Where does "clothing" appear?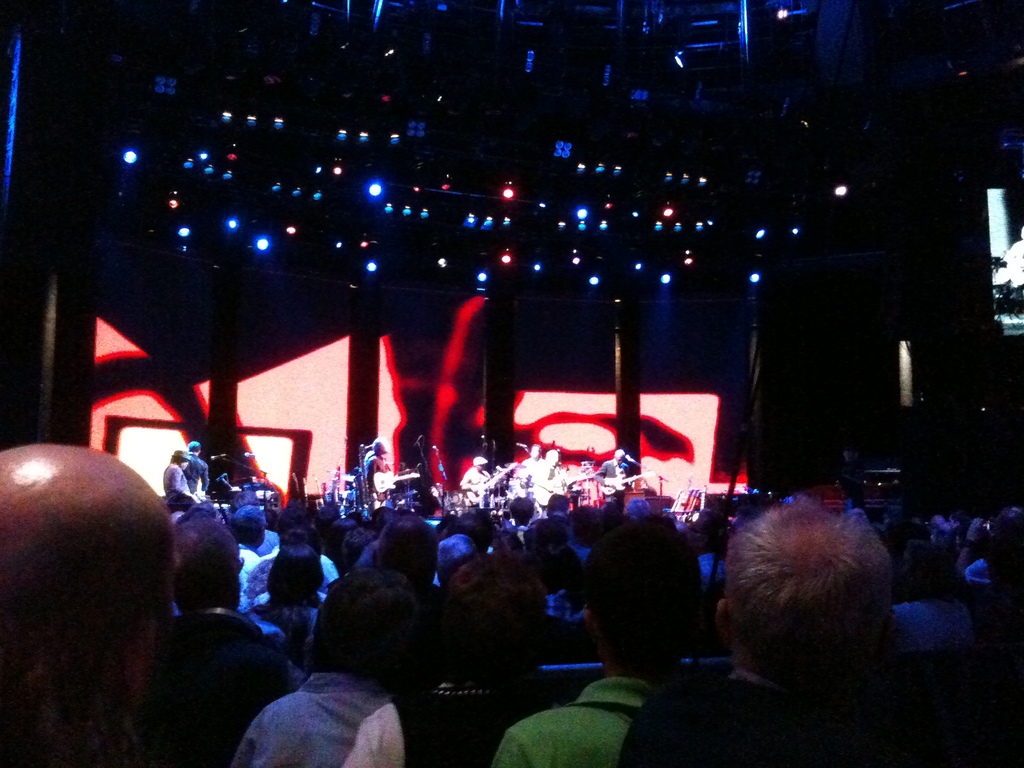
Appears at {"left": 233, "top": 650, "right": 417, "bottom": 765}.
